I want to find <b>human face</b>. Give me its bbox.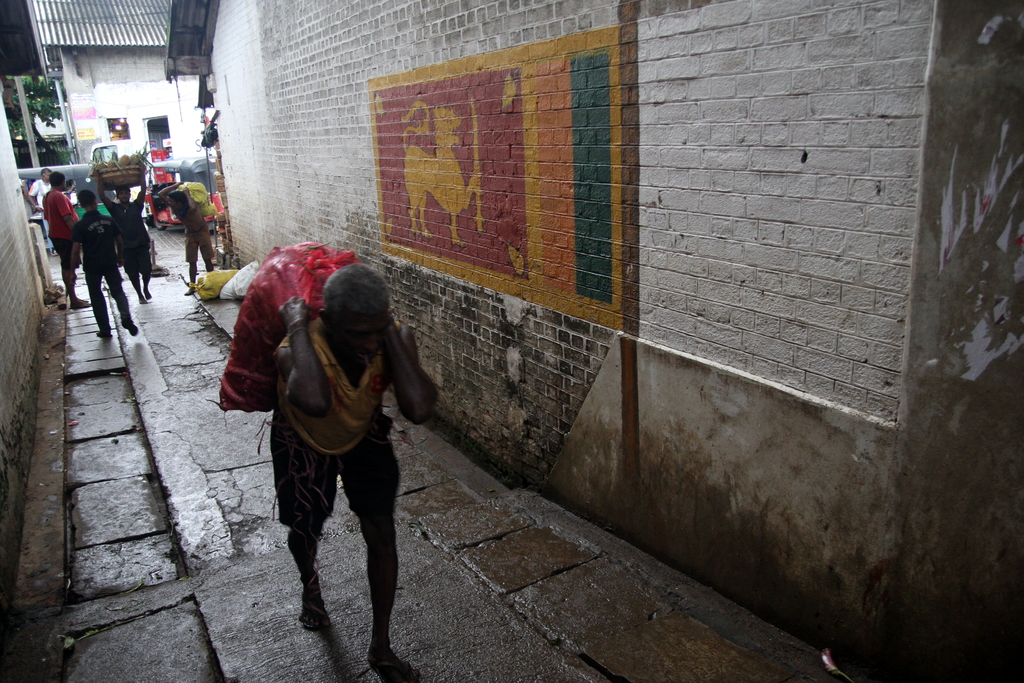
333, 315, 388, 368.
